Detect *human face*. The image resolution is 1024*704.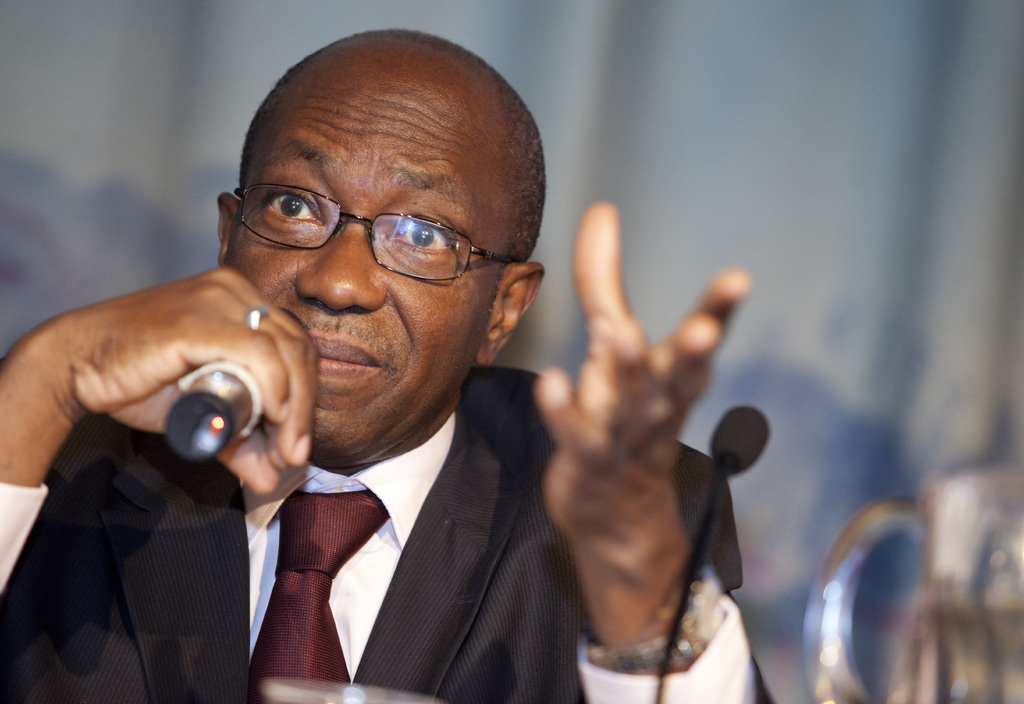
<bbox>225, 68, 504, 458</bbox>.
